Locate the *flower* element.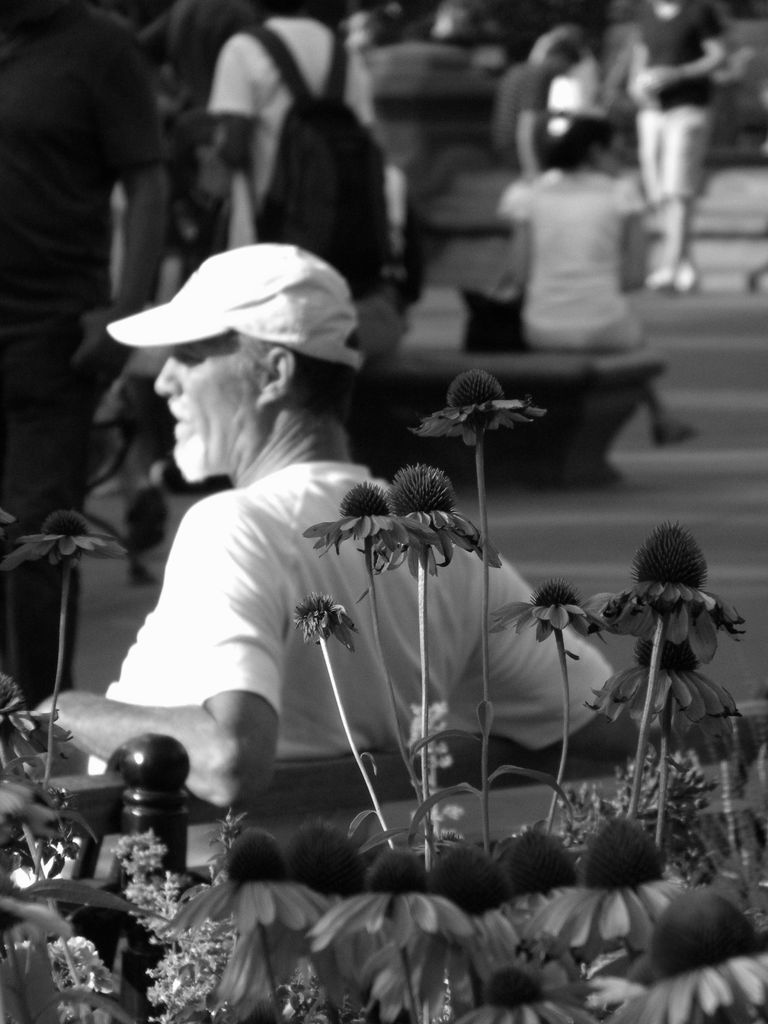
Element bbox: crop(36, 930, 112, 991).
